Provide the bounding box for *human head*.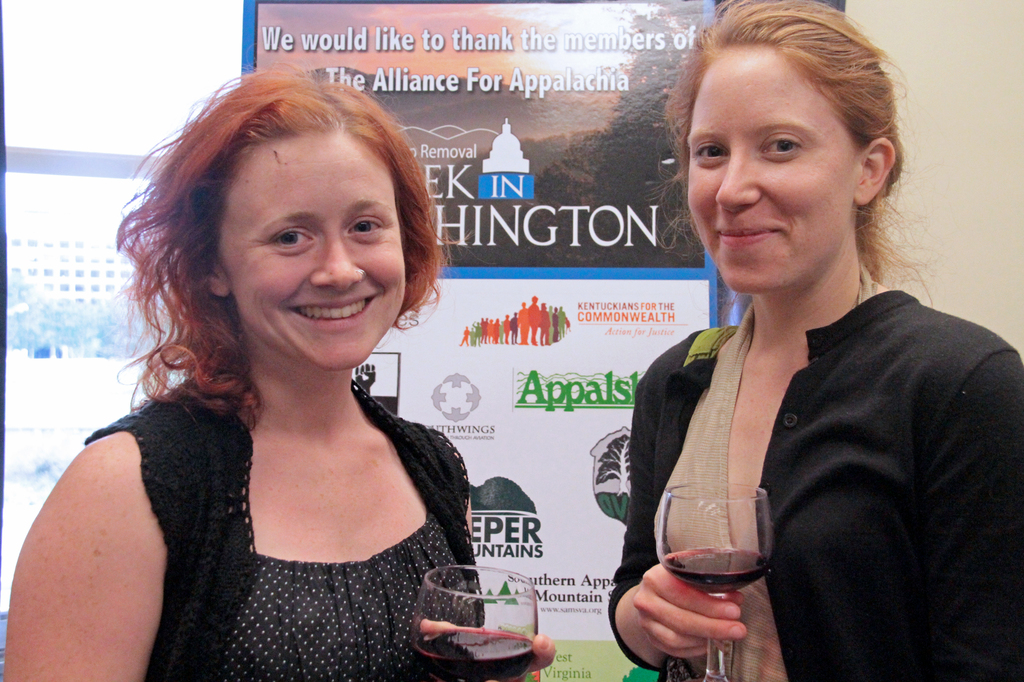
{"left": 172, "top": 78, "right": 435, "bottom": 372}.
